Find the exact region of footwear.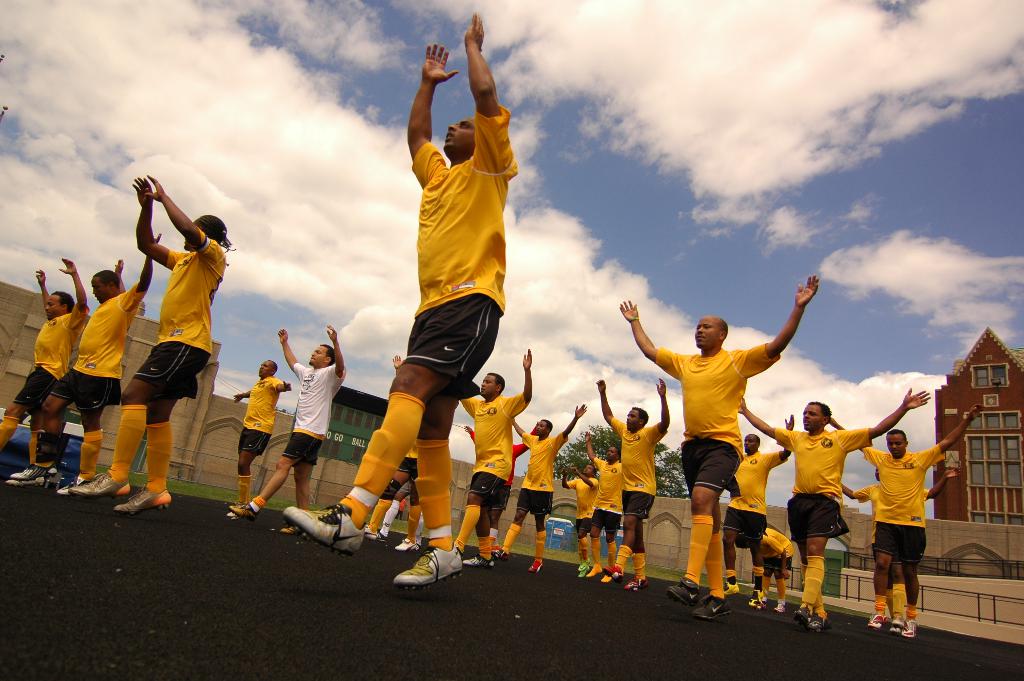
Exact region: box(601, 564, 623, 586).
